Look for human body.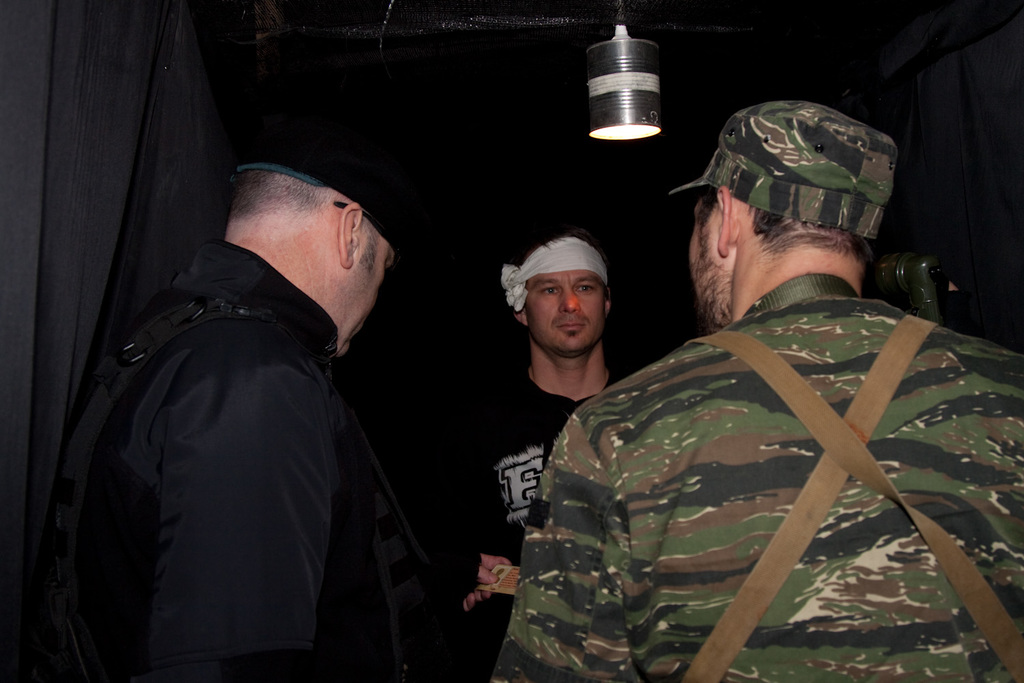
Found: 527, 152, 997, 677.
